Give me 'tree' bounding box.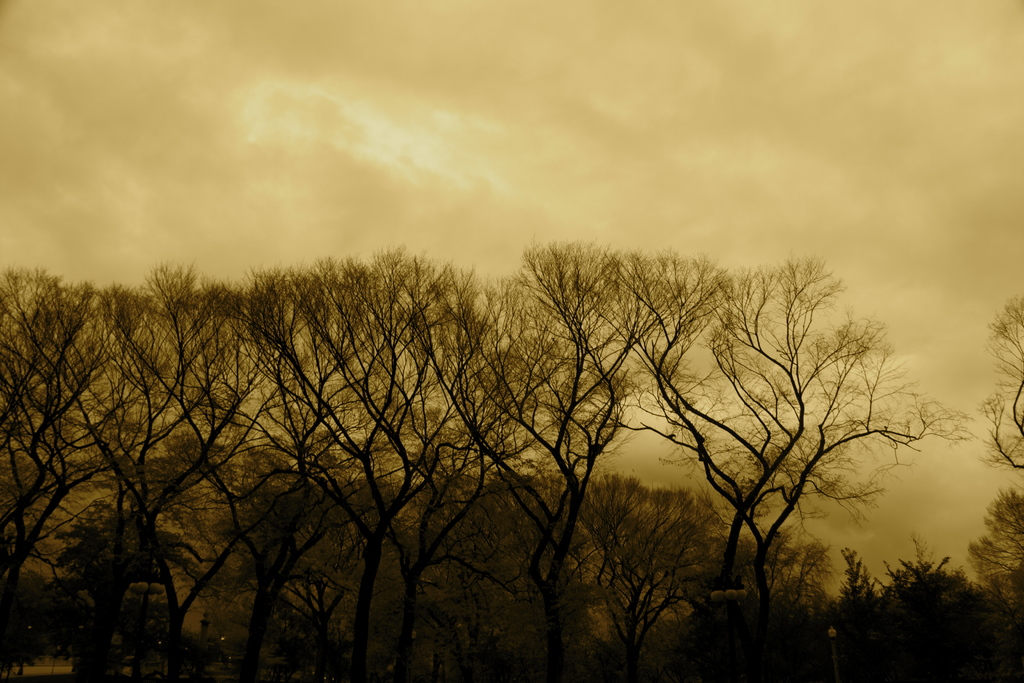
BBox(61, 252, 285, 682).
